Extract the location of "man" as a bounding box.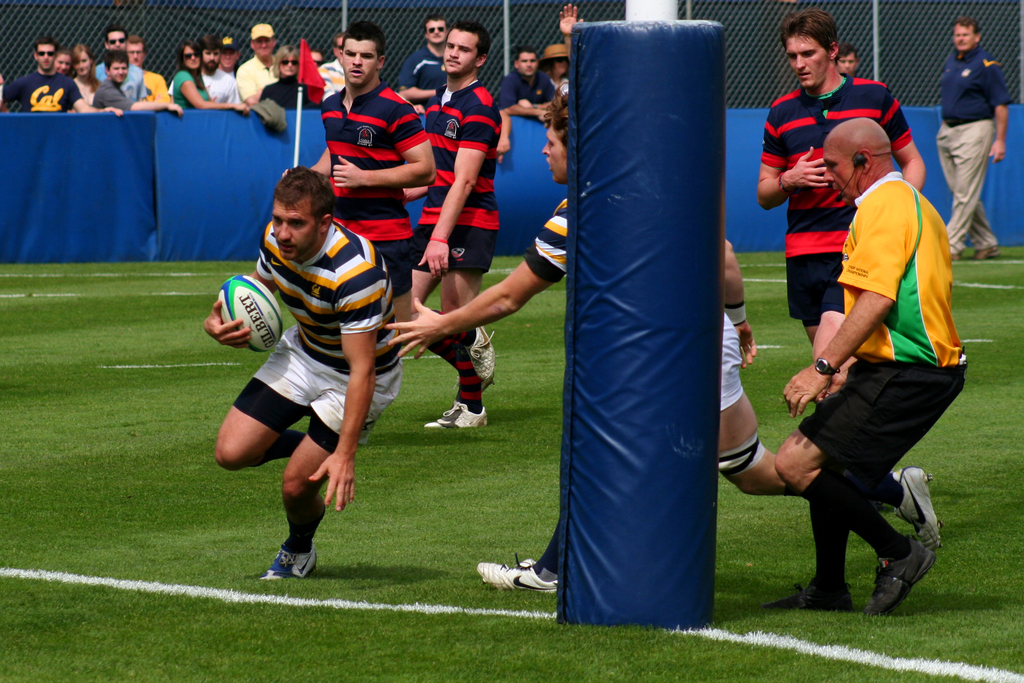
92:54:181:120.
